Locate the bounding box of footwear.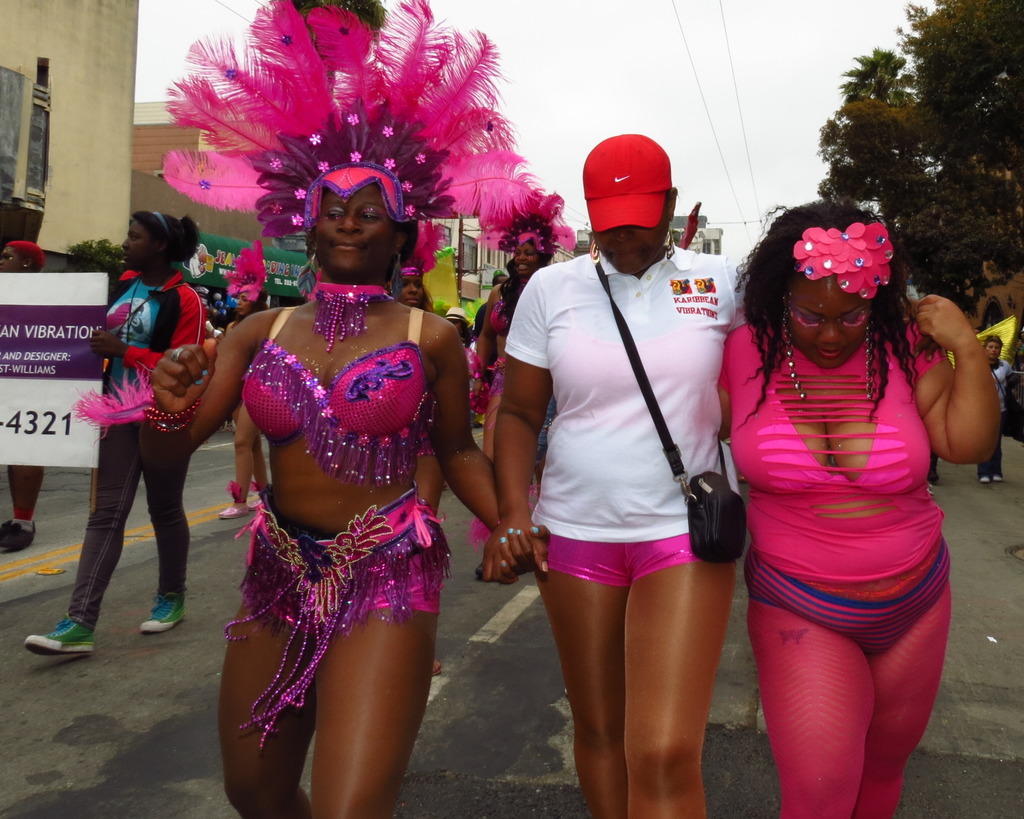
Bounding box: {"left": 218, "top": 504, "right": 247, "bottom": 521}.
